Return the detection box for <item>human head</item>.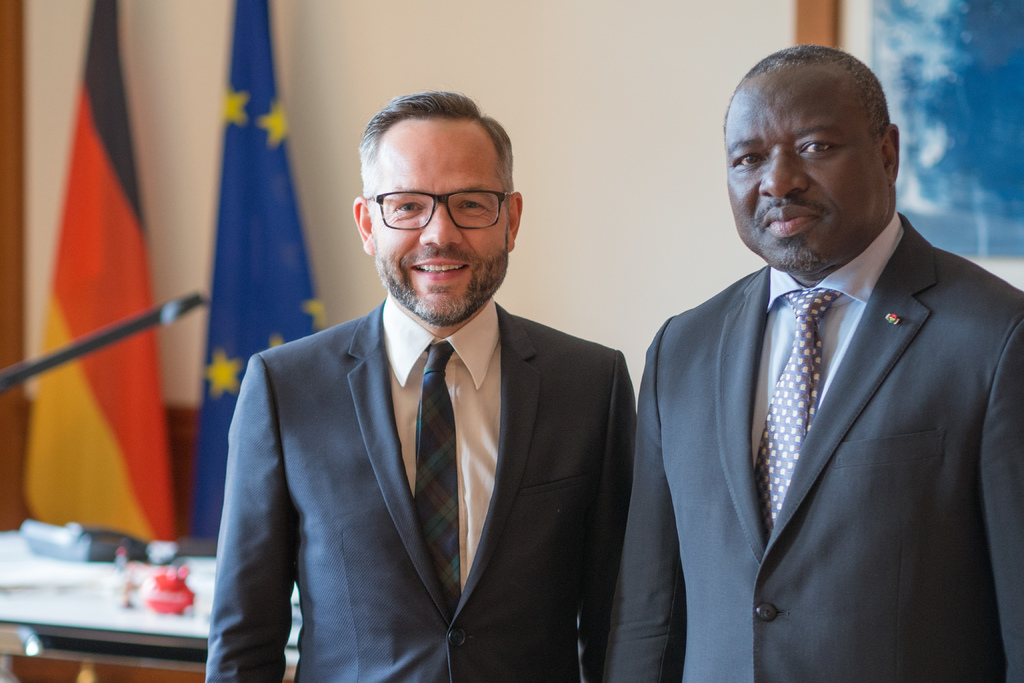
rect(724, 37, 913, 265).
